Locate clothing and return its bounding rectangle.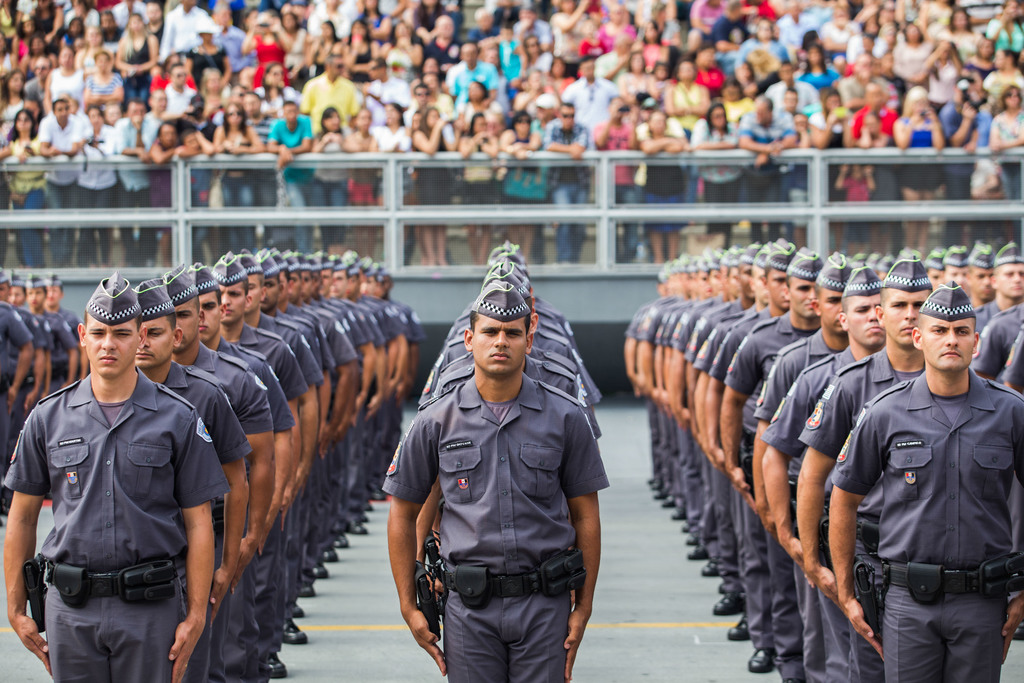
305/10/348/39.
